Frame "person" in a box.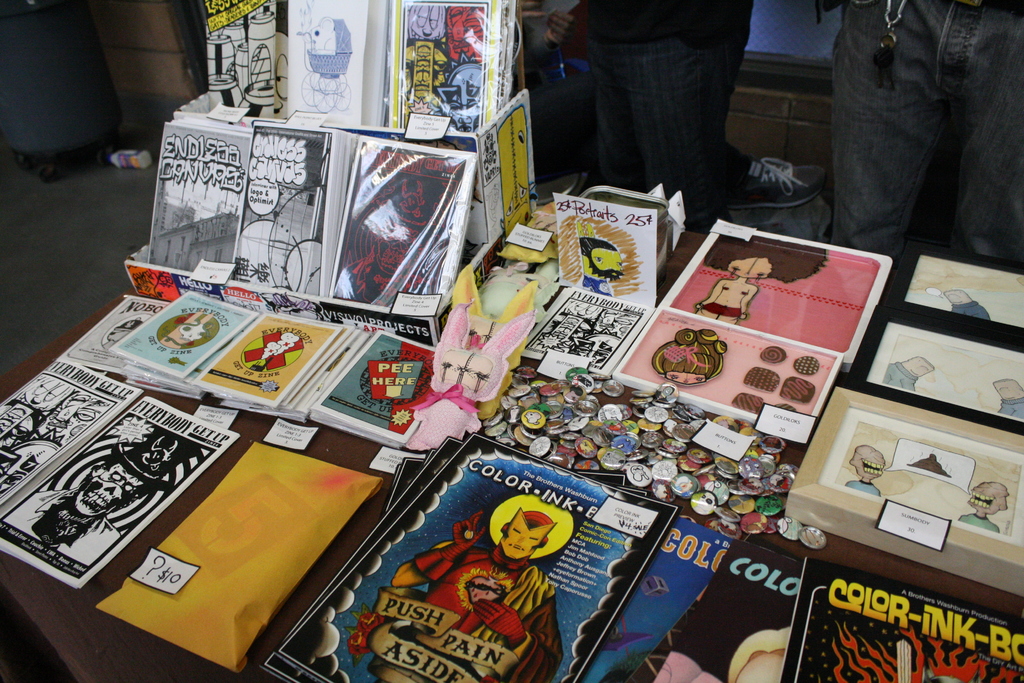
detection(945, 289, 987, 320).
